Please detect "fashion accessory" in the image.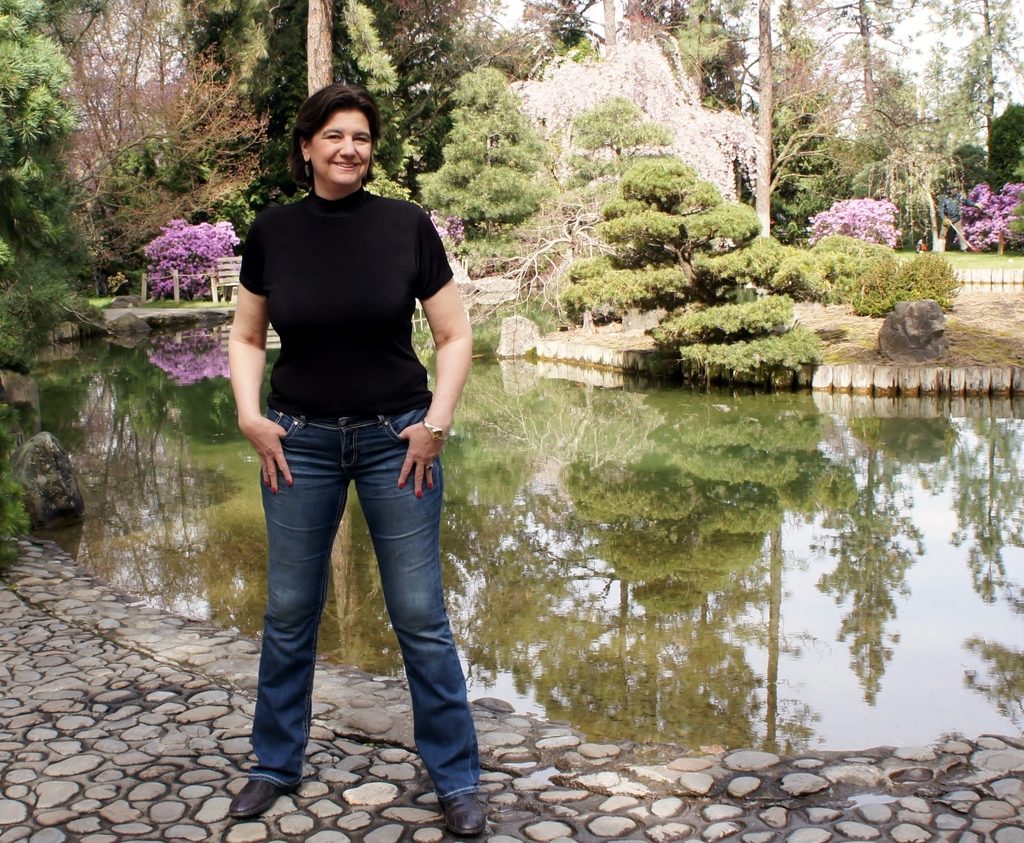
select_region(400, 480, 404, 488).
